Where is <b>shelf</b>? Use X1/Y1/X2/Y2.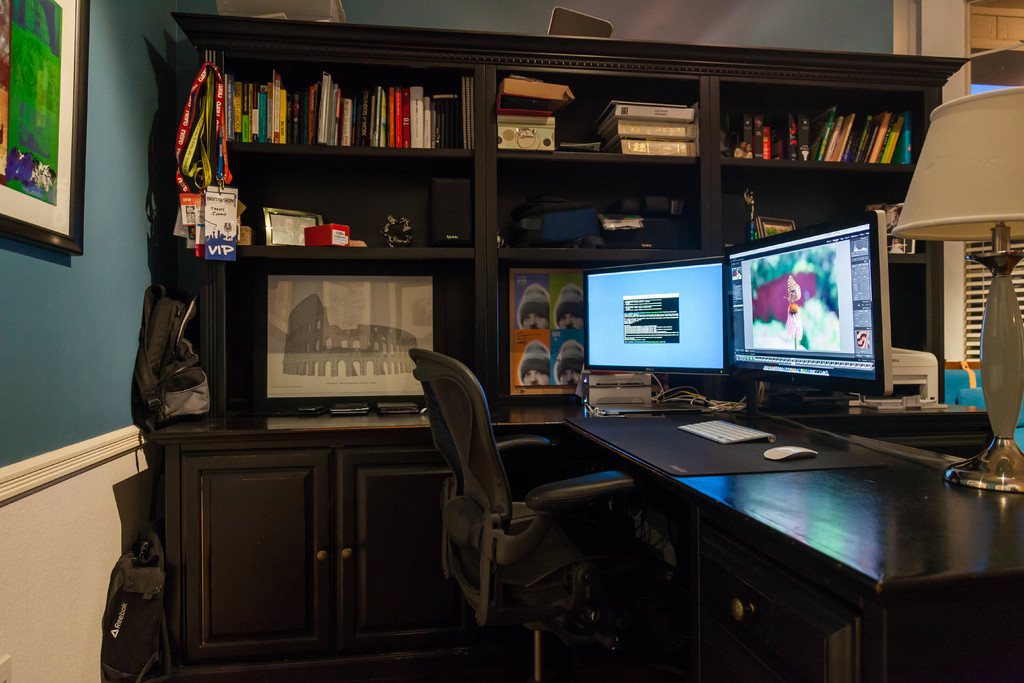
497/170/708/259.
